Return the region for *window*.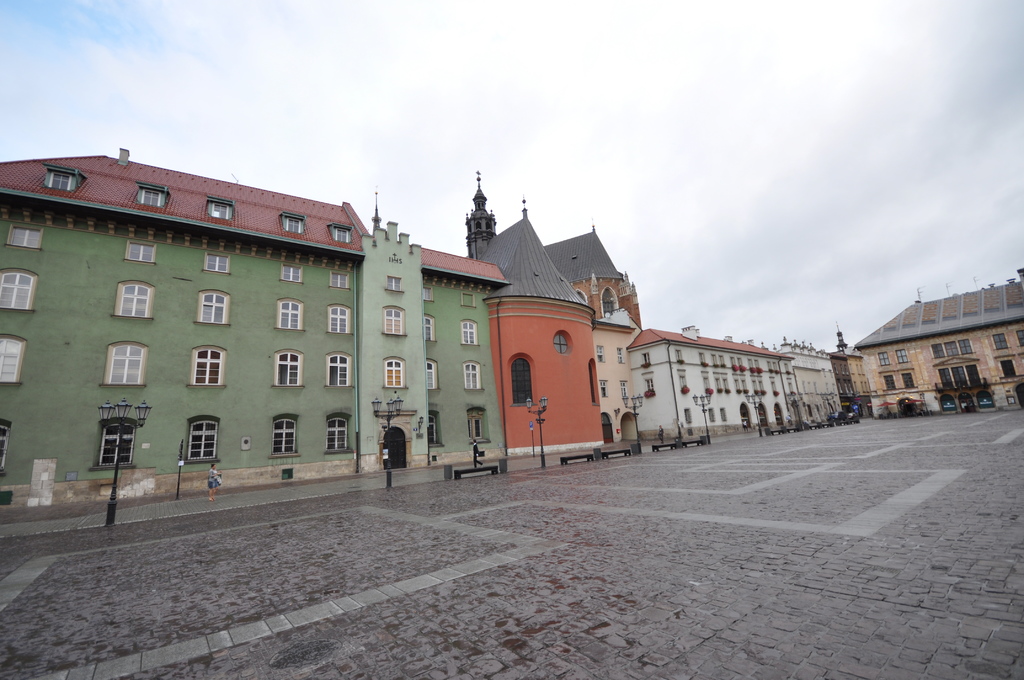
131, 178, 168, 206.
